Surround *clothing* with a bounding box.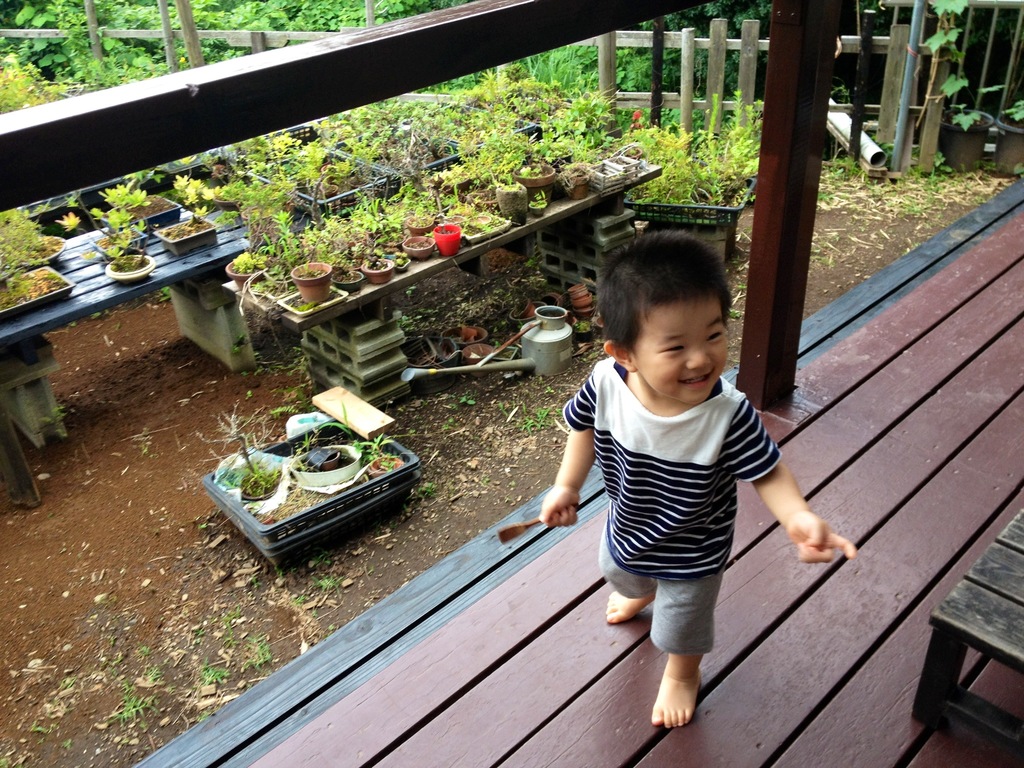
[left=556, top=372, right=795, bottom=659].
